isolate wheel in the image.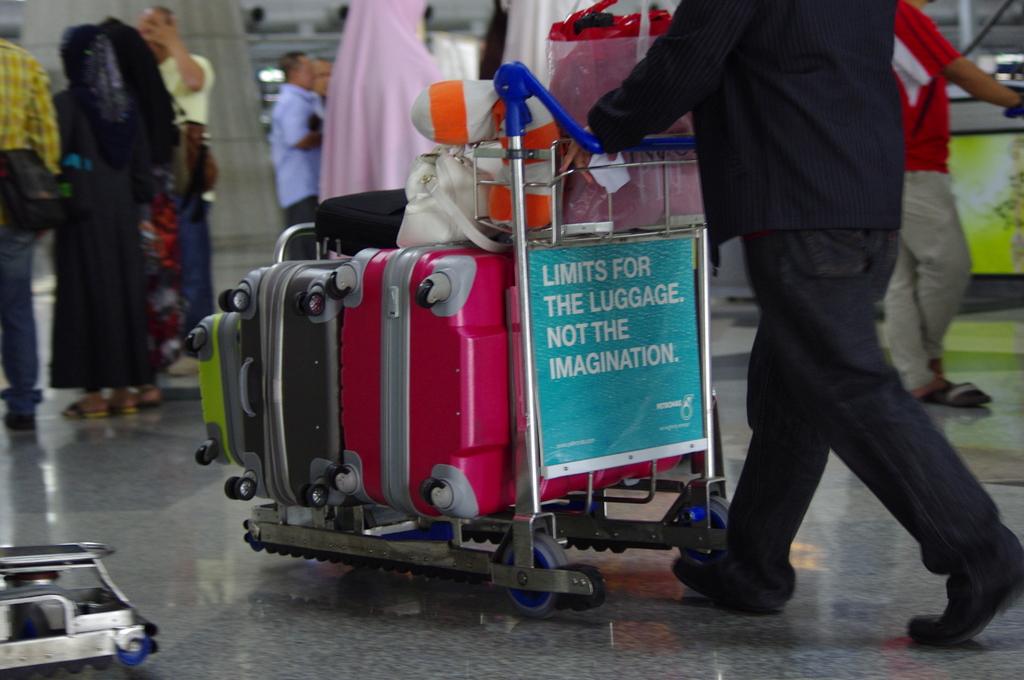
Isolated region: (x1=237, y1=476, x2=256, y2=501).
